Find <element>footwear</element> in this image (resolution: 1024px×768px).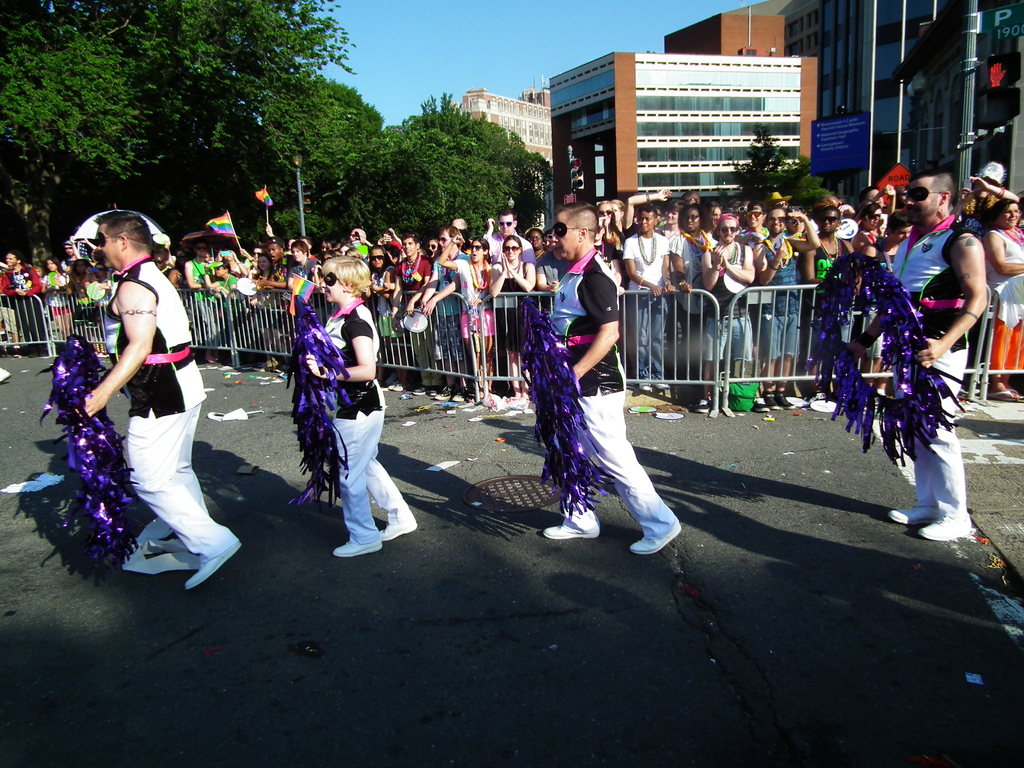
rect(924, 509, 970, 541).
